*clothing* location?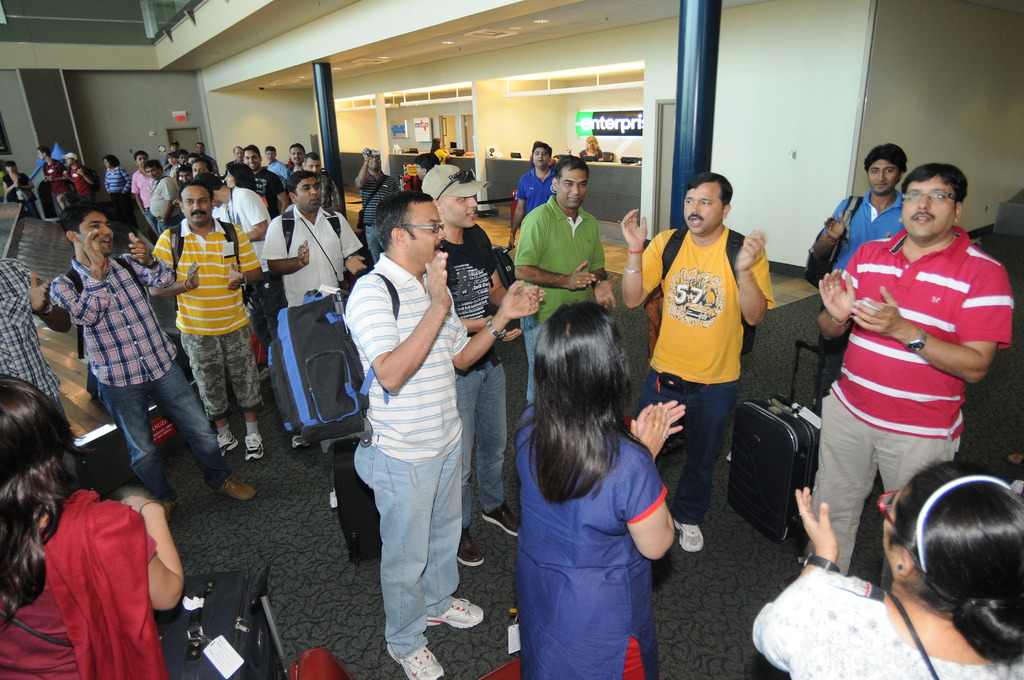
<bbox>508, 189, 621, 389</bbox>
